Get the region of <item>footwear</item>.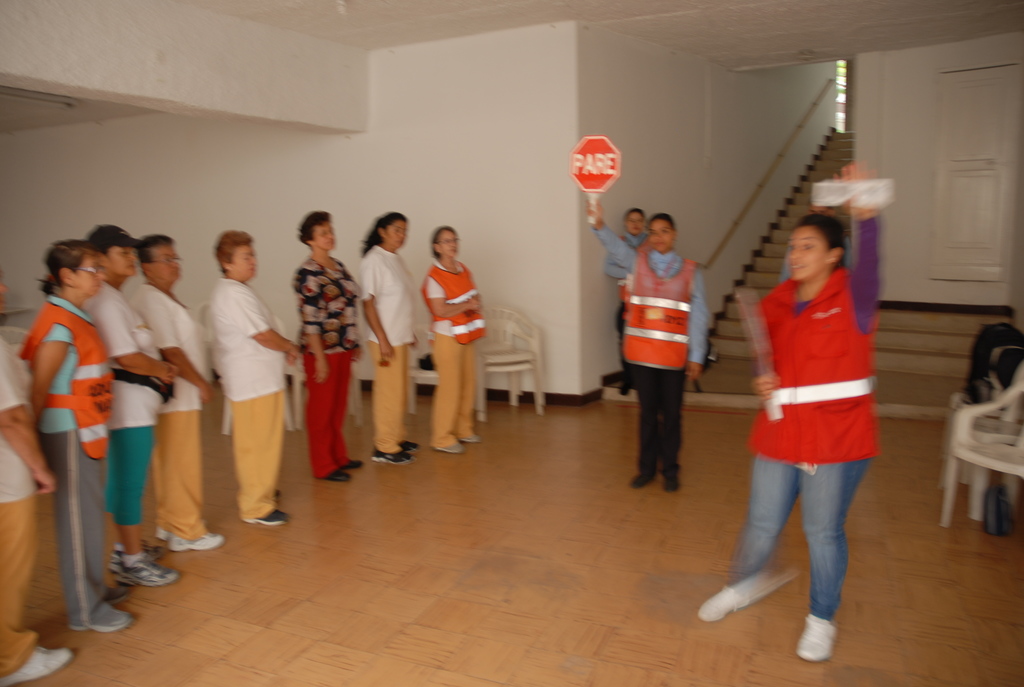
detection(88, 584, 132, 601).
